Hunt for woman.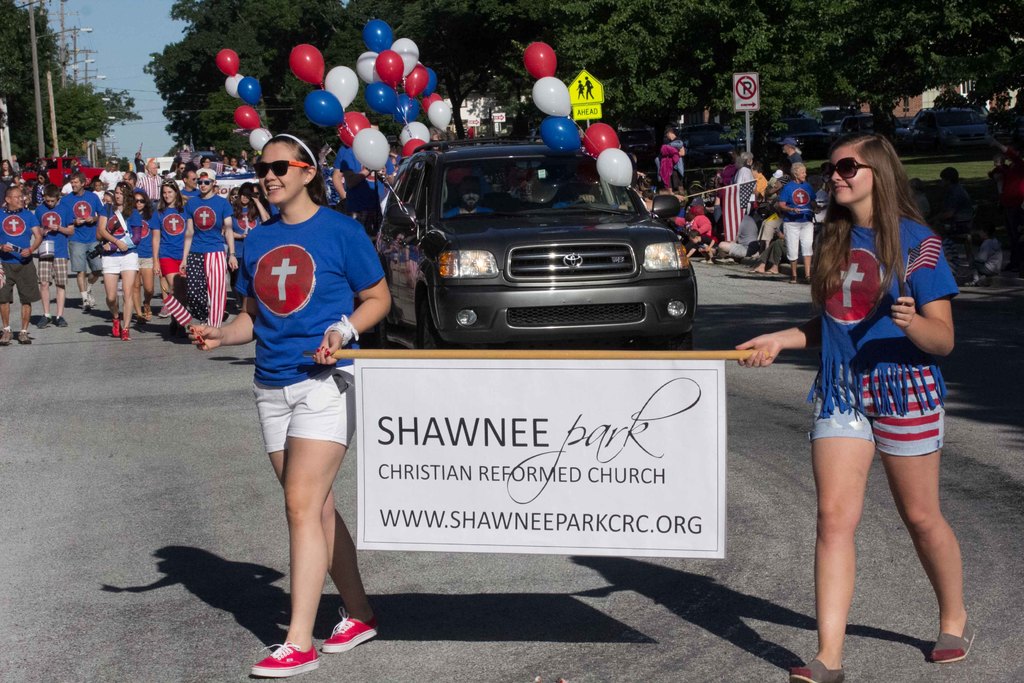
Hunted down at [left=155, top=176, right=186, bottom=309].
